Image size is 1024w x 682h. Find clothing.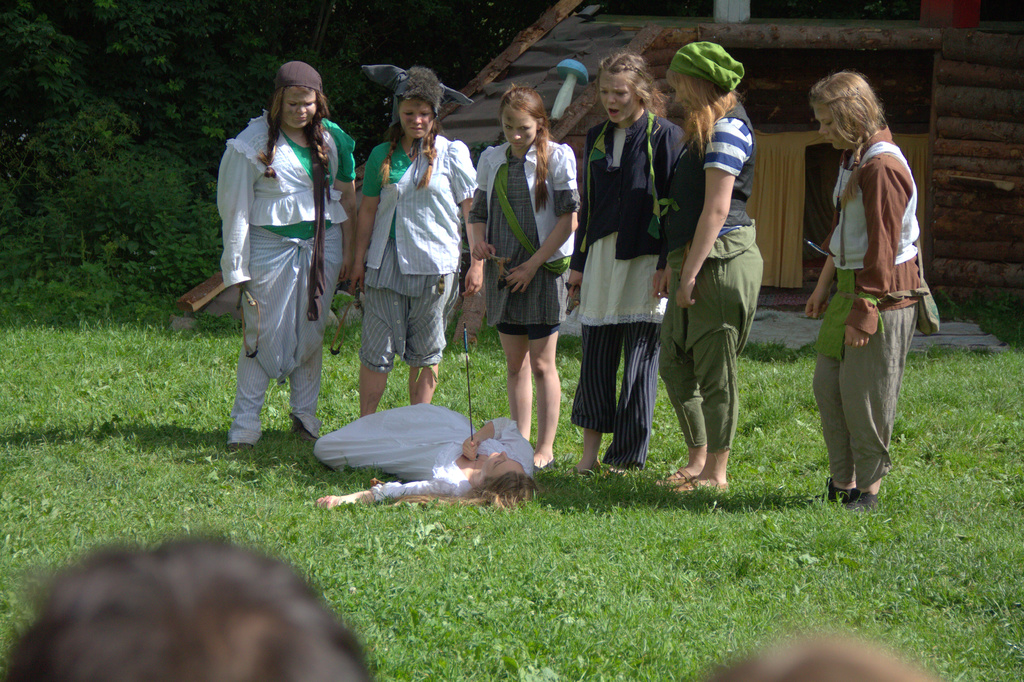
detection(212, 93, 344, 421).
